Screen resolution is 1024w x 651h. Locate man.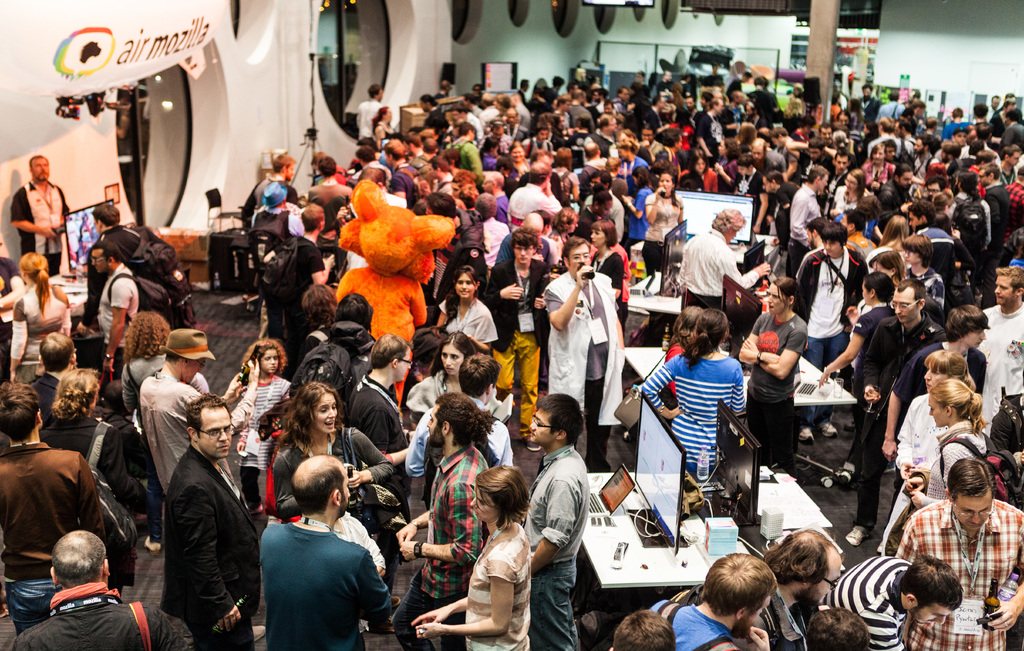
(403,351,517,511).
